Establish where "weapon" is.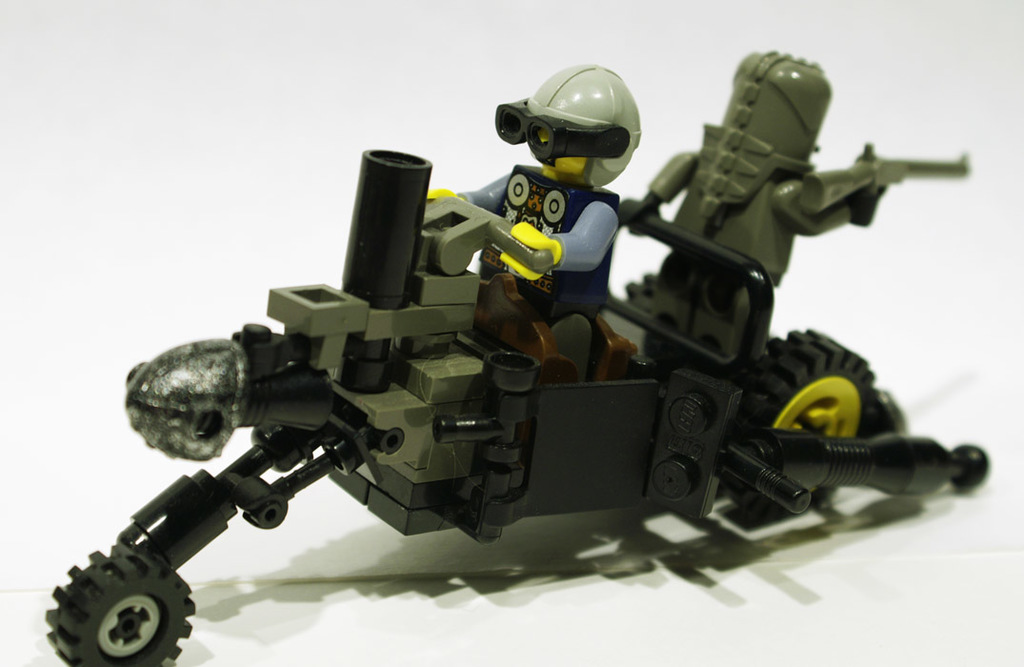
Established at box(796, 141, 968, 215).
